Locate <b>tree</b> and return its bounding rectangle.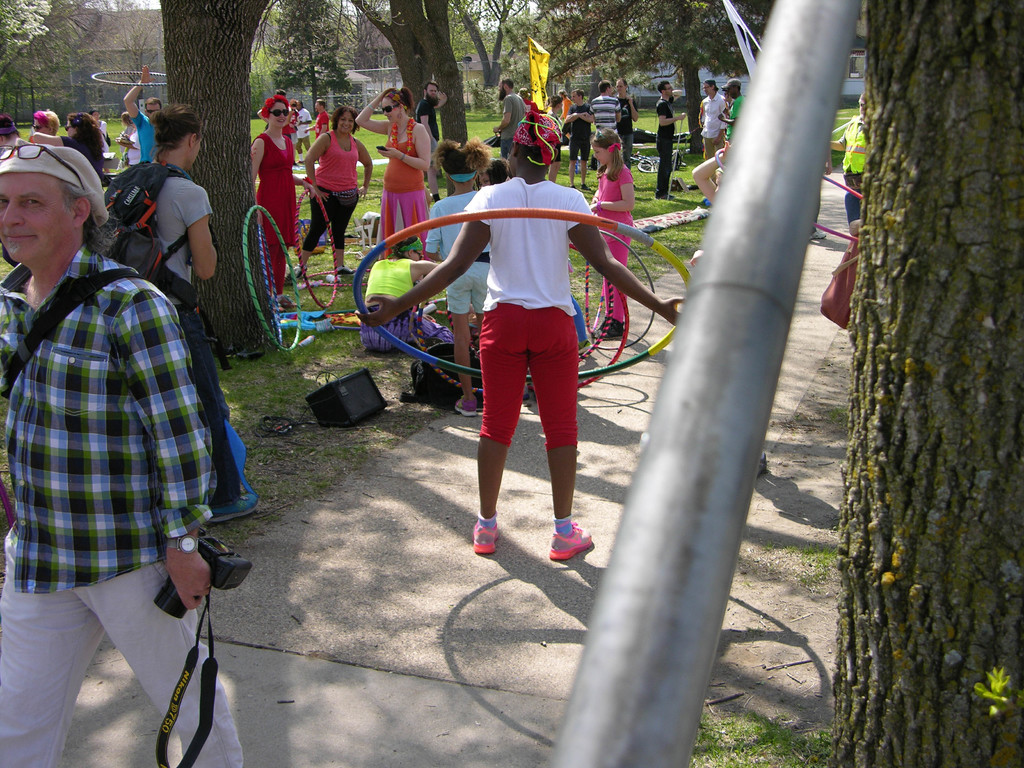
box=[250, 16, 287, 113].
